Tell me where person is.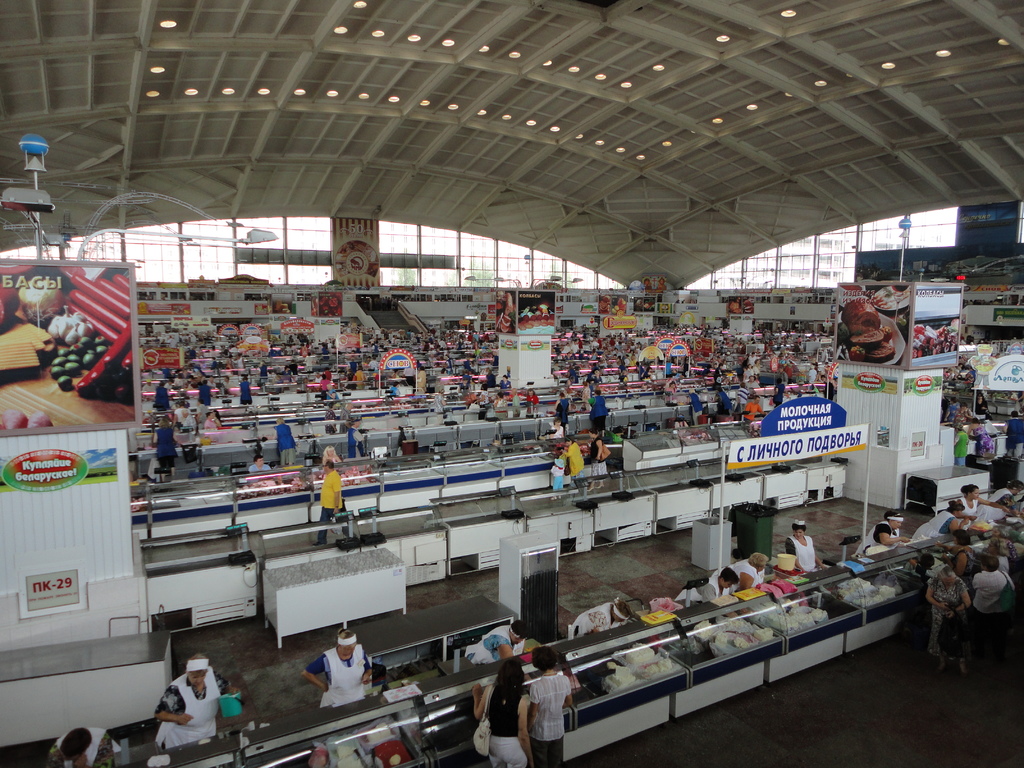
person is at bbox=(925, 572, 978, 667).
